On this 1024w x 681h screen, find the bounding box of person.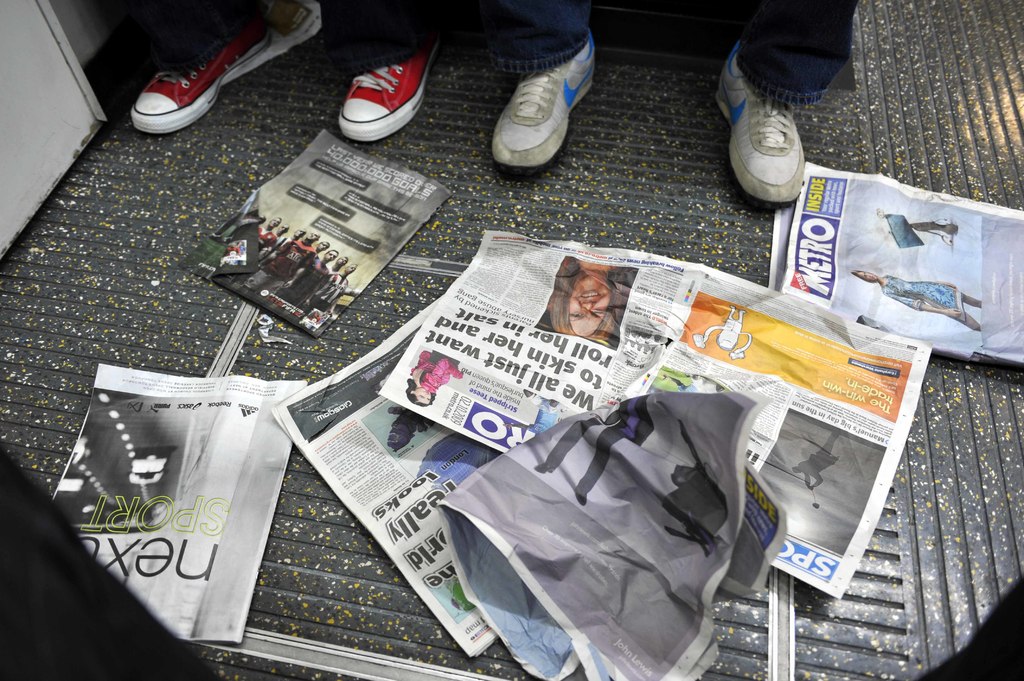
Bounding box: (307,254,355,321).
